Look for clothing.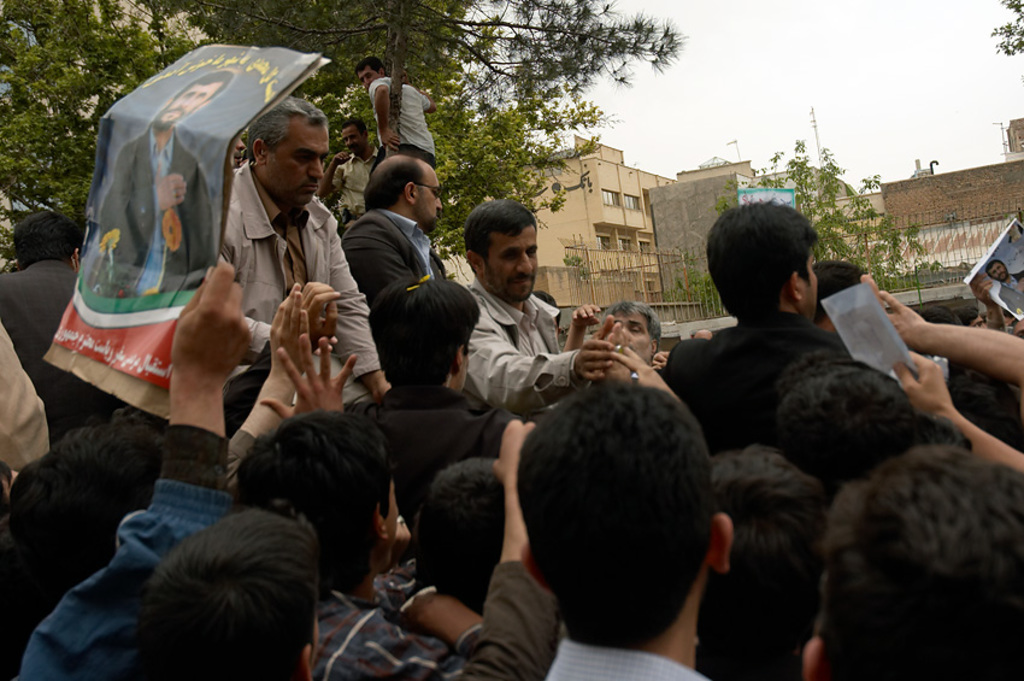
Found: left=999, top=271, right=1023, bottom=322.
